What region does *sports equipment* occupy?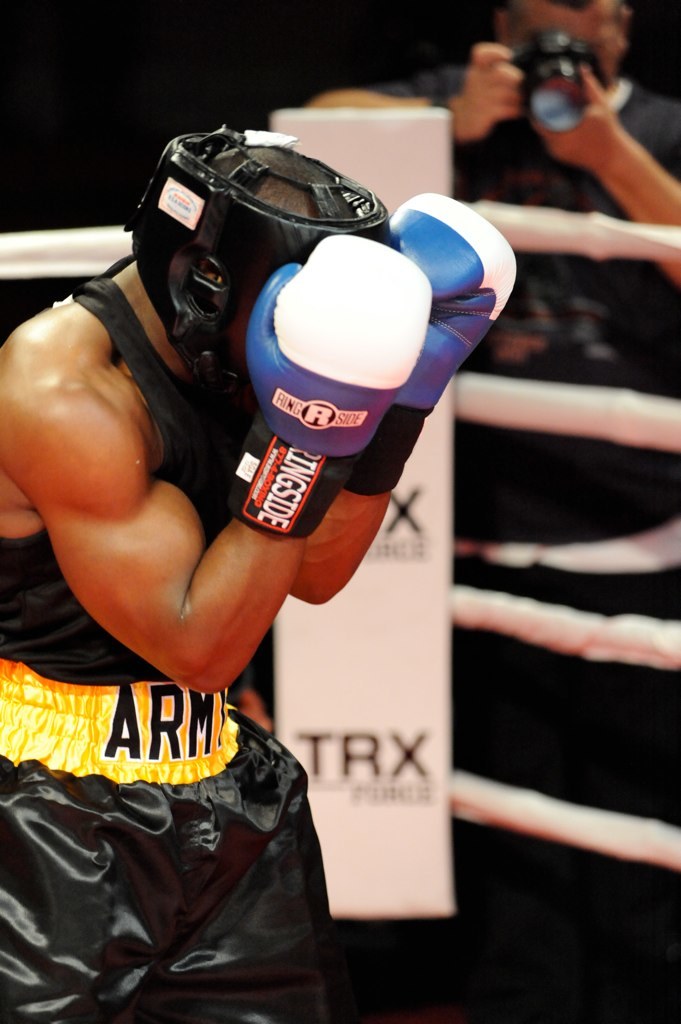
x1=225, y1=233, x2=435, y2=537.
